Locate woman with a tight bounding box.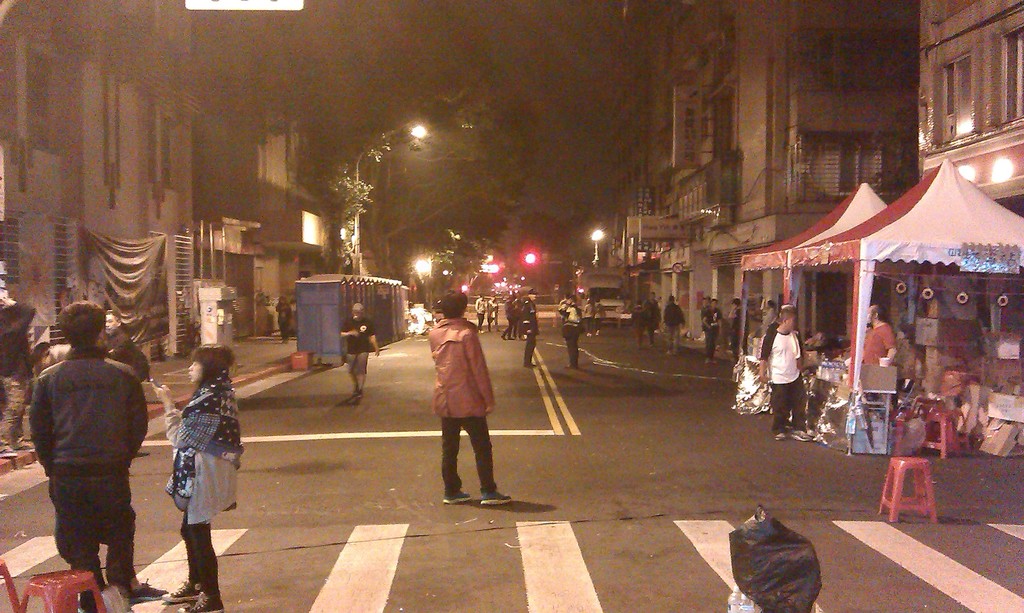
box(150, 338, 244, 612).
